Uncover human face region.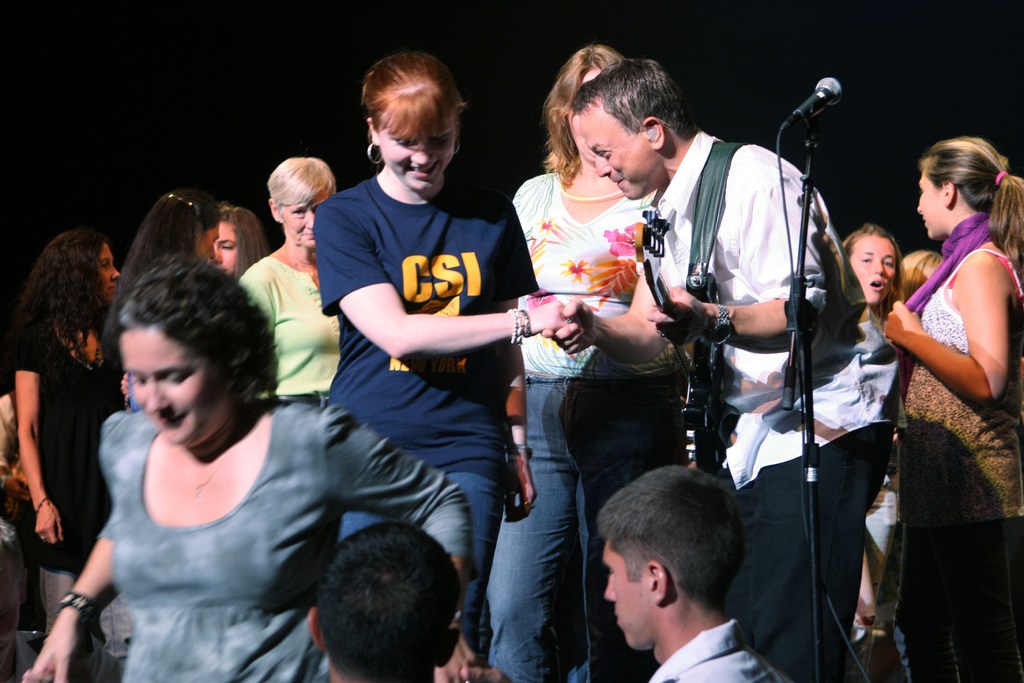
Uncovered: (282,199,323,252).
